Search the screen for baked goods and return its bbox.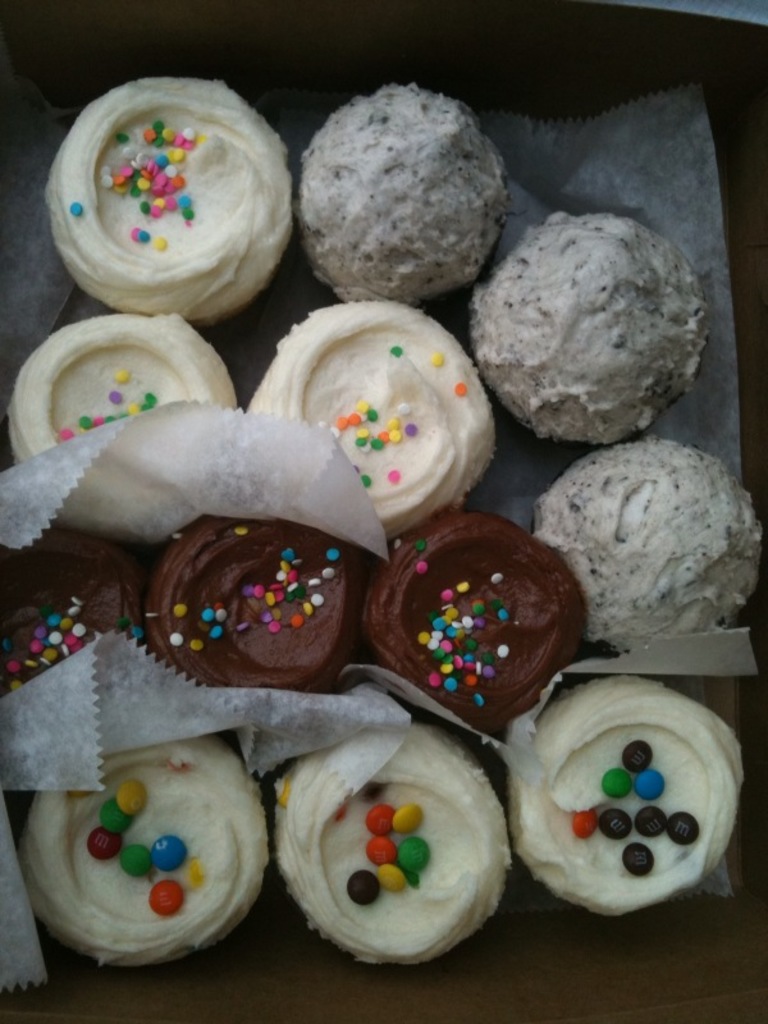
Found: (x1=466, y1=212, x2=709, y2=445).
